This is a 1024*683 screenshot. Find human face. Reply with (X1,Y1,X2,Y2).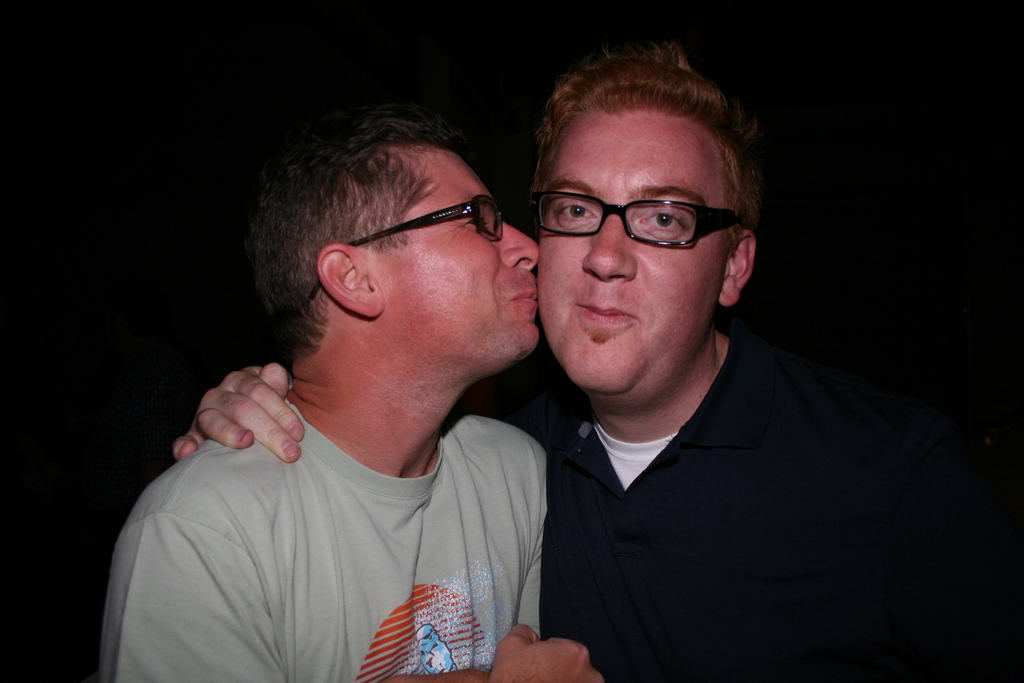
(539,110,735,408).
